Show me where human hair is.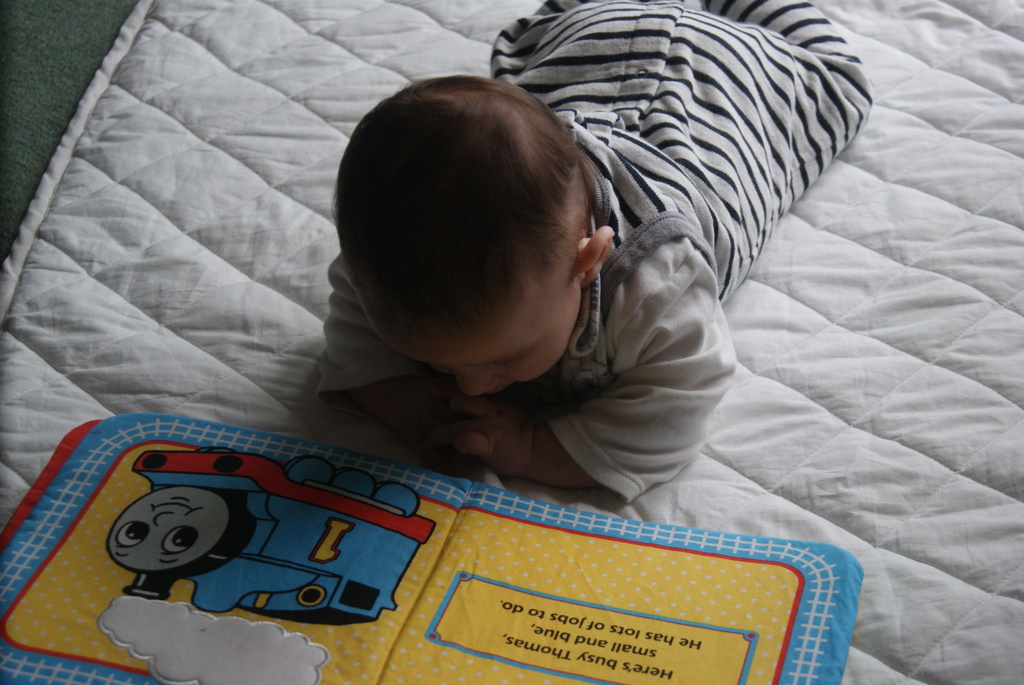
human hair is at pyautogui.locateOnScreen(328, 65, 618, 361).
